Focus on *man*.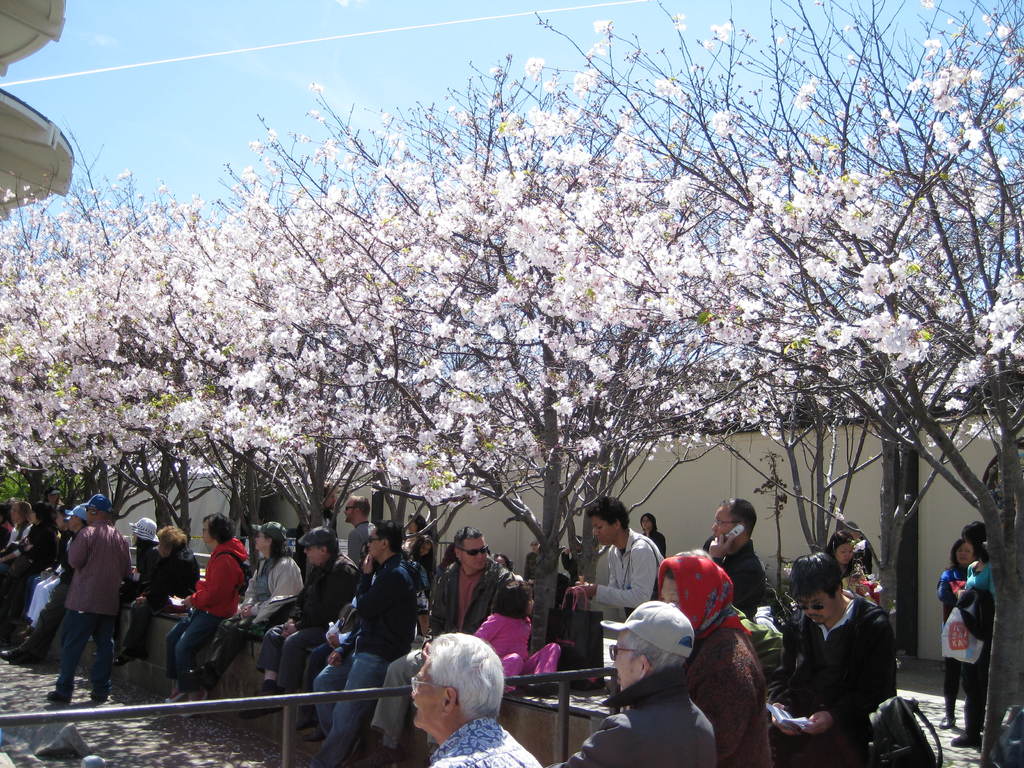
Focused at [293, 518, 417, 767].
